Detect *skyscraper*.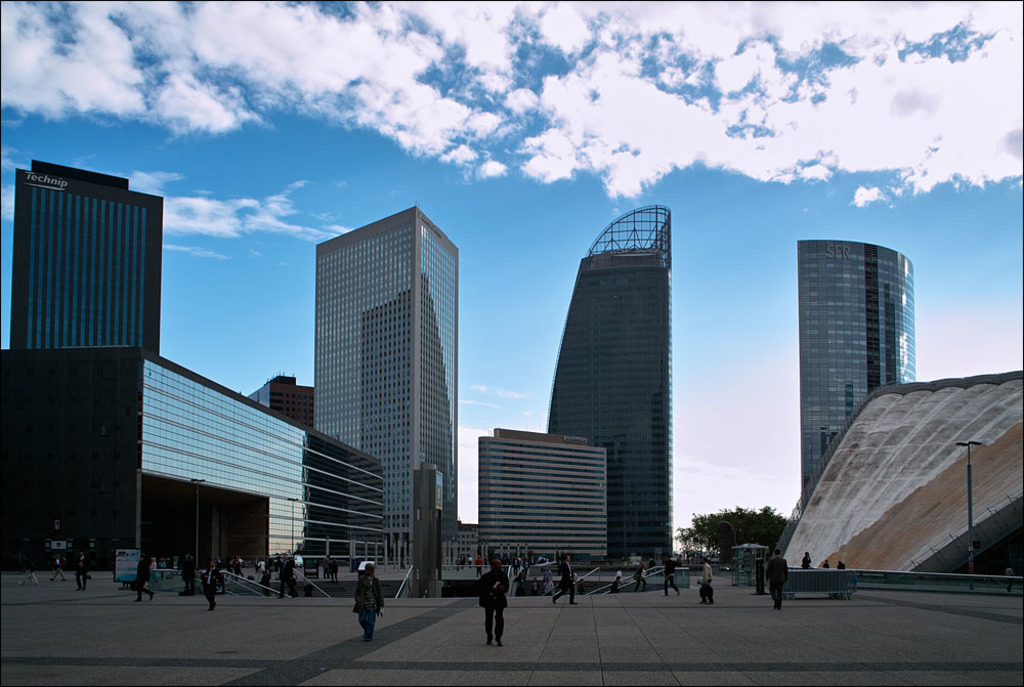
Detected at Rect(2, 152, 166, 362).
